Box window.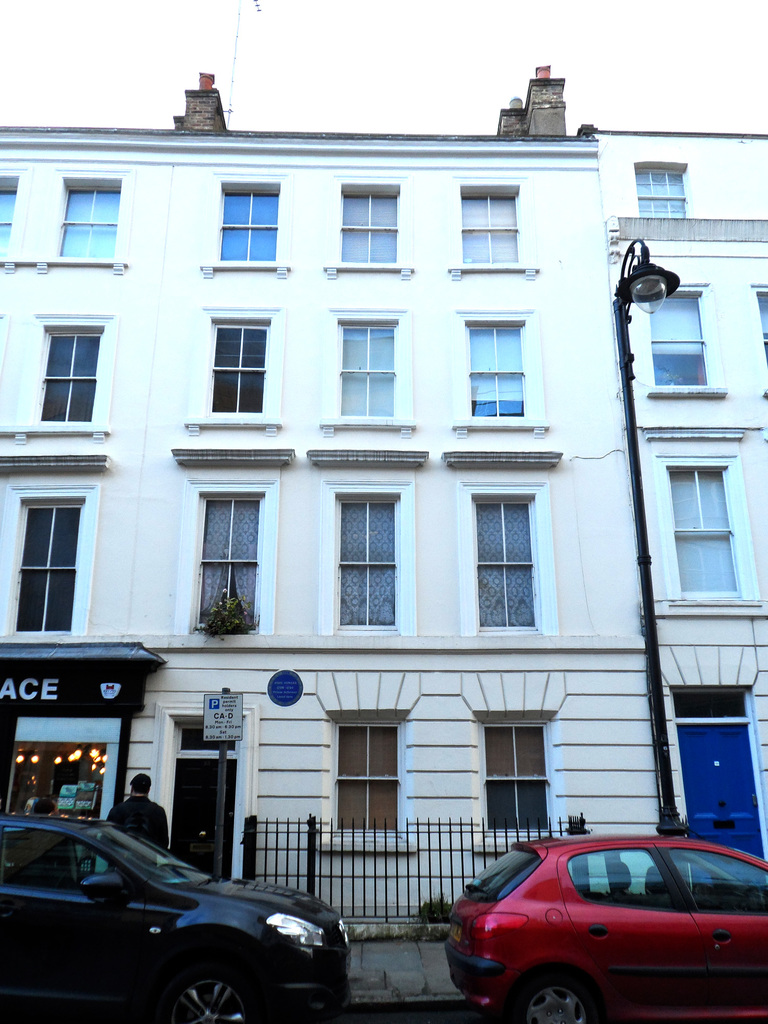
region(323, 178, 415, 283).
